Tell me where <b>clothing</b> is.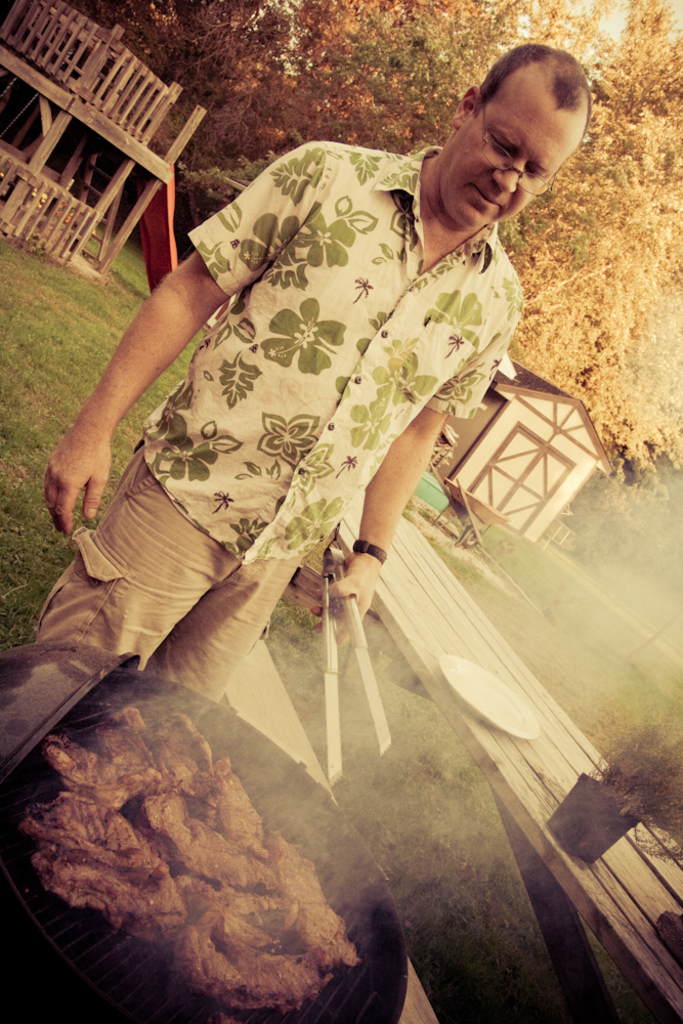
<b>clothing</b> is at [26, 145, 533, 696].
